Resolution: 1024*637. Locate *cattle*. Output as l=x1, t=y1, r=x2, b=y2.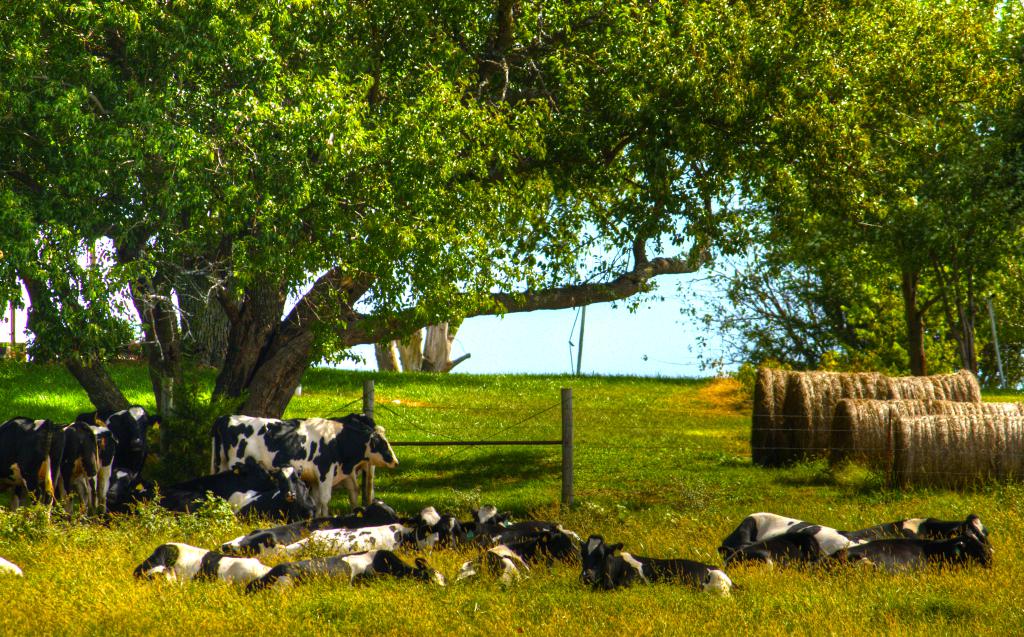
l=202, t=412, r=393, b=529.
